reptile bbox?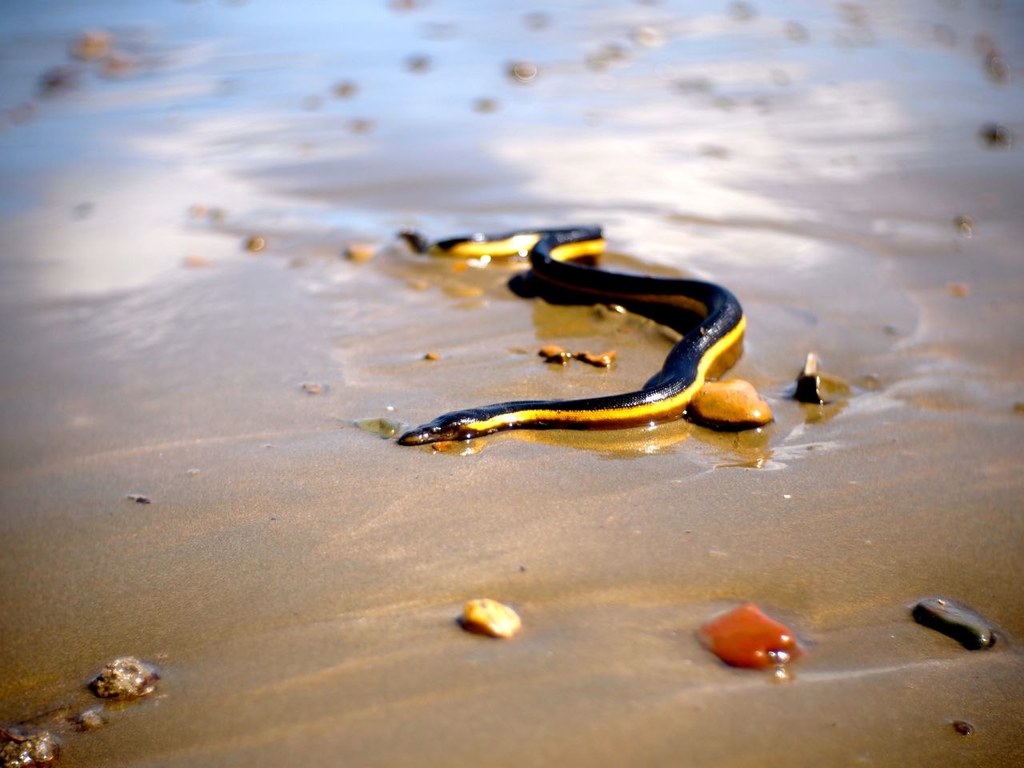
396:222:746:447
